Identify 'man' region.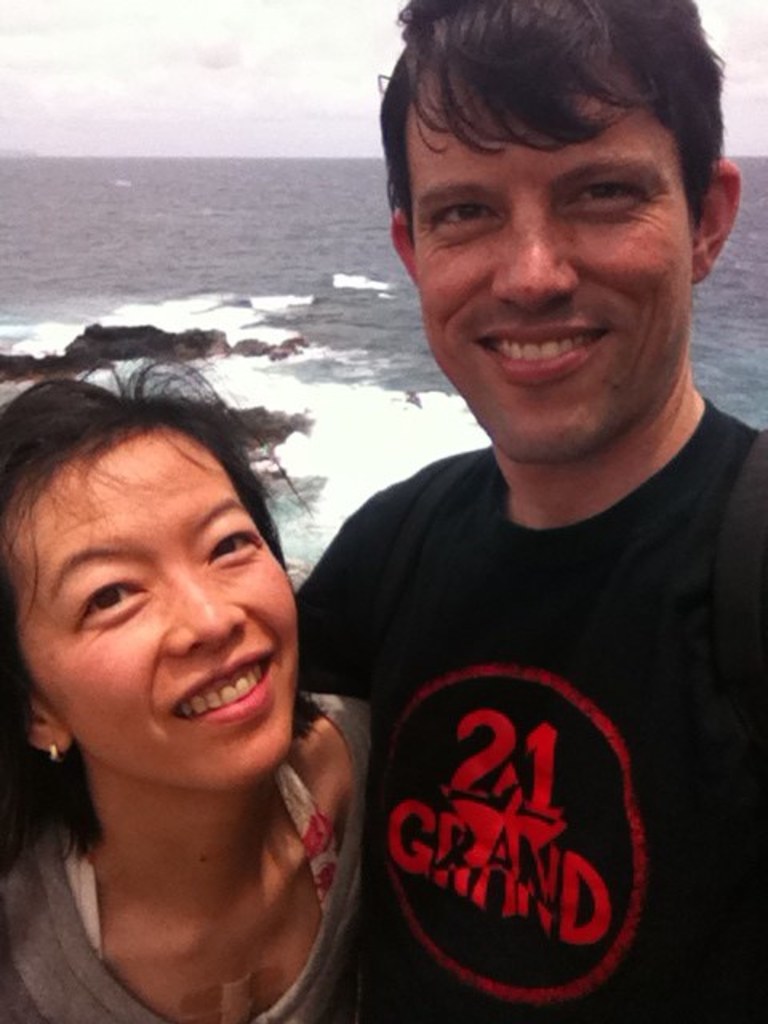
Region: <box>240,0,767,1023</box>.
